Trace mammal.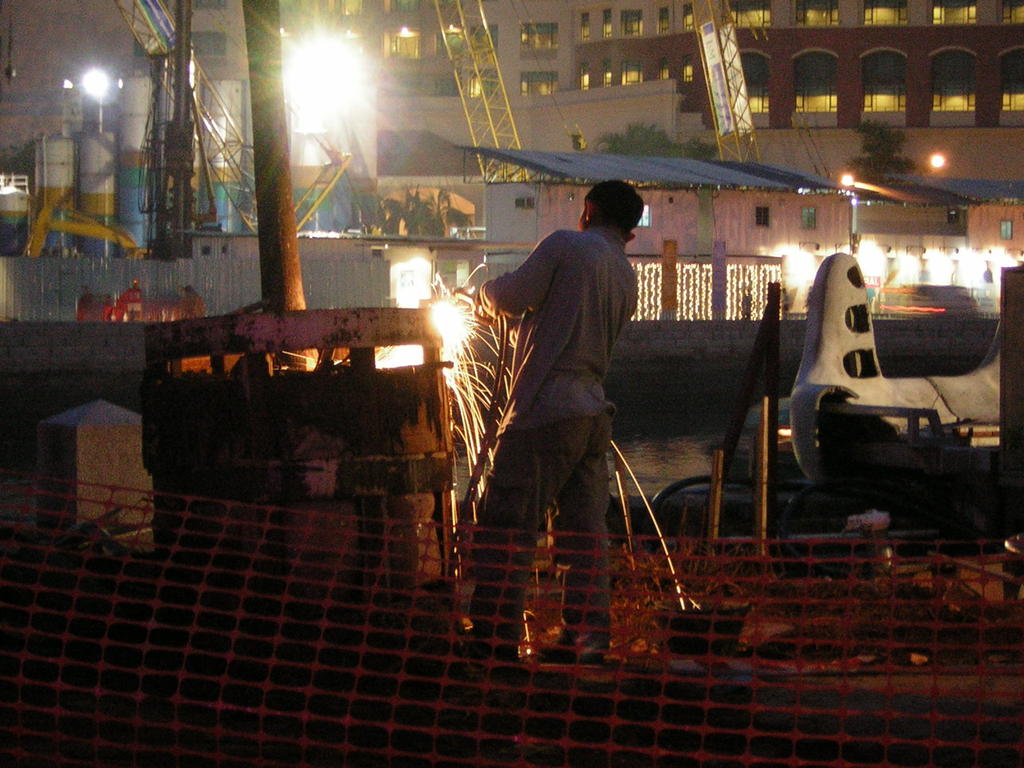
Traced to region(444, 186, 647, 607).
